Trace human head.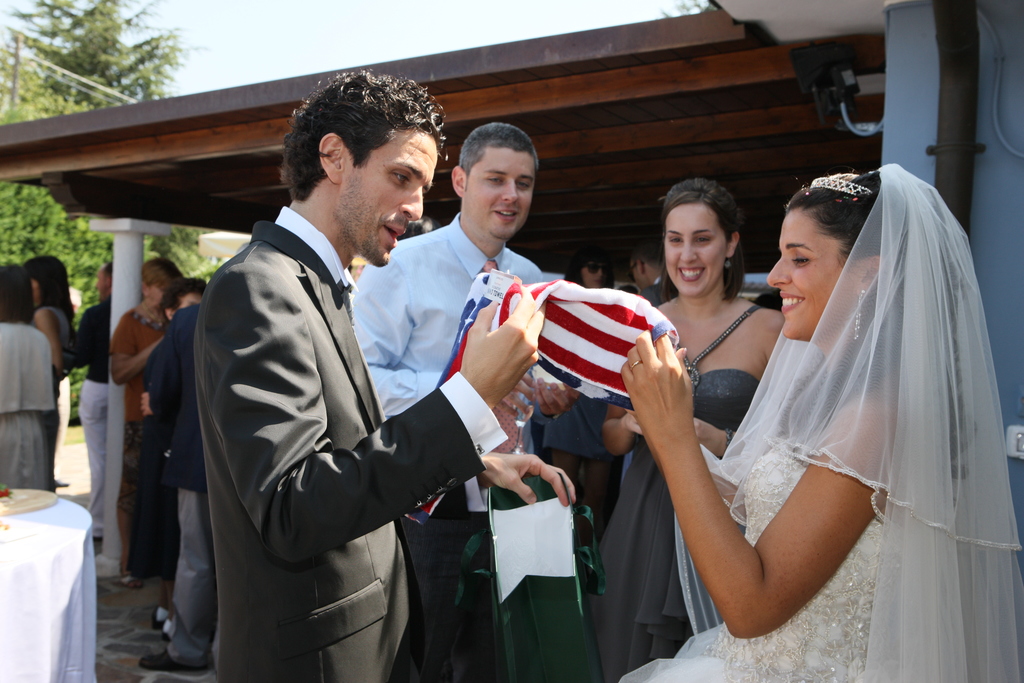
Traced to [x1=163, y1=282, x2=207, y2=322].
